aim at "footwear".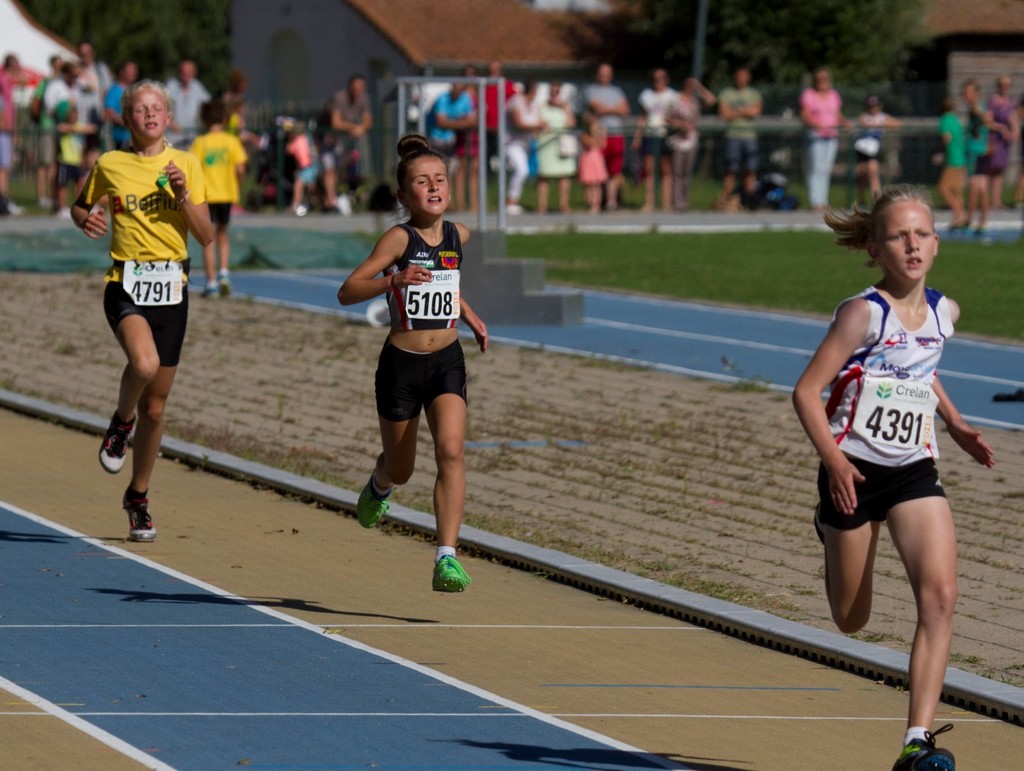
Aimed at crop(355, 459, 391, 529).
